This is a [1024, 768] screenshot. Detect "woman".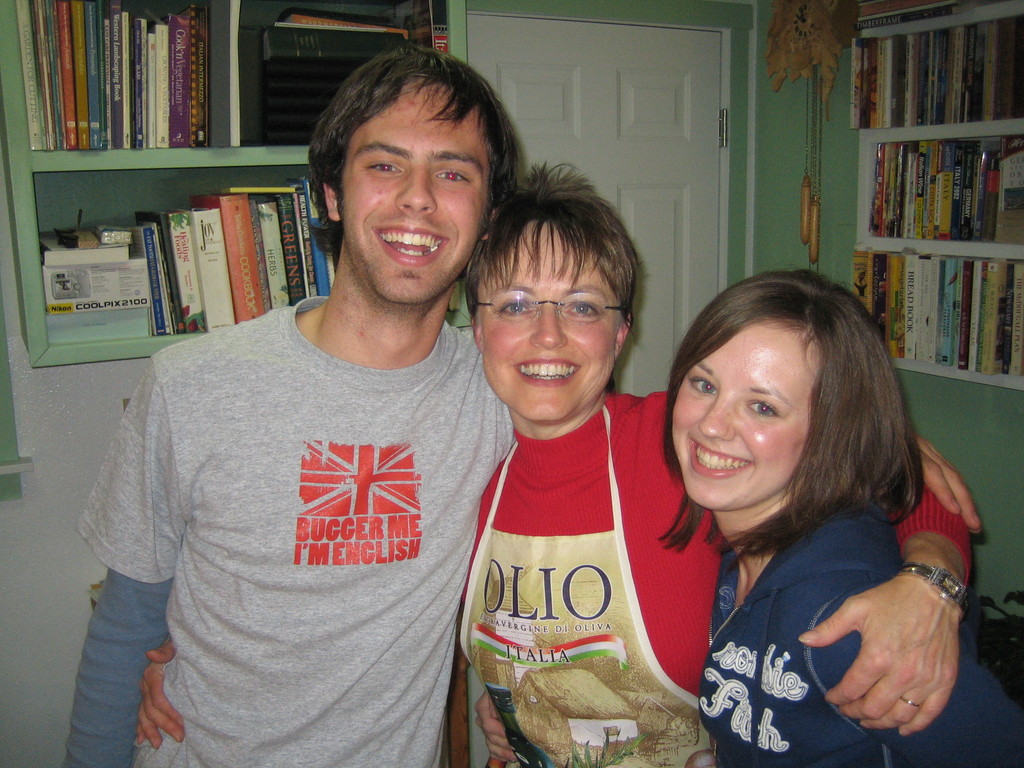
Rect(124, 157, 986, 767).
